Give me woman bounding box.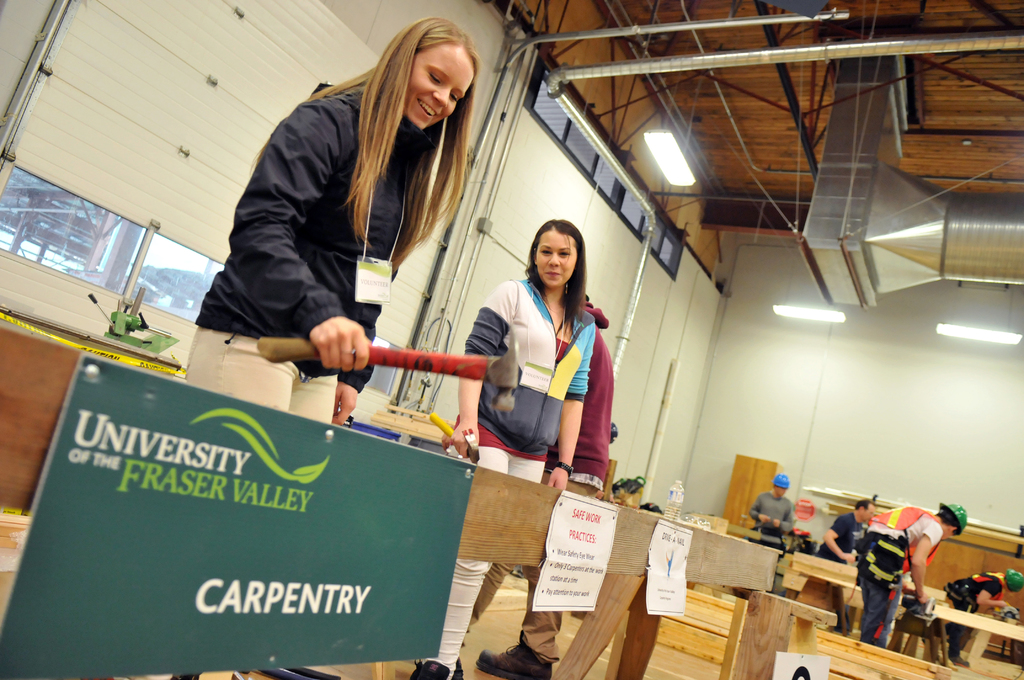
region(435, 209, 624, 672).
